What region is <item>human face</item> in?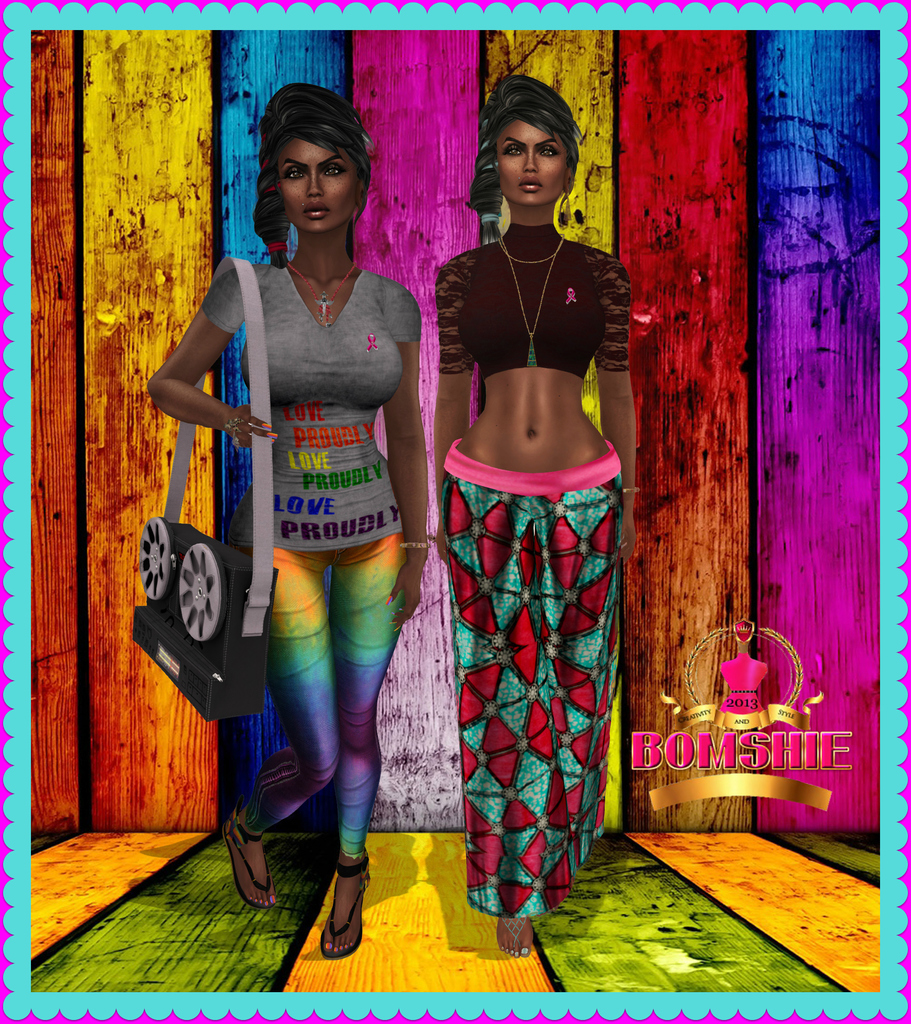
<box>274,145,360,239</box>.
